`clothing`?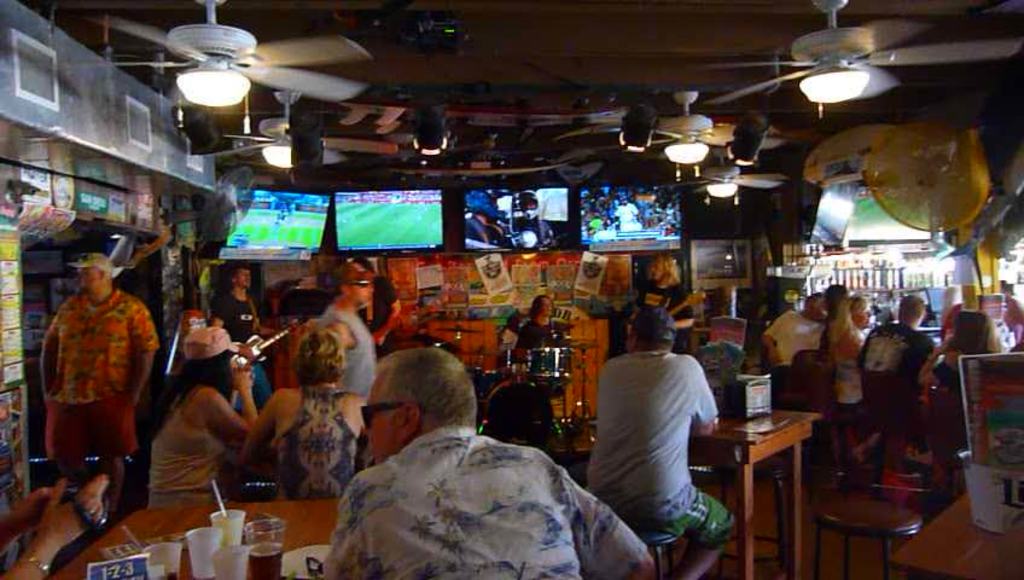
763:309:825:366
